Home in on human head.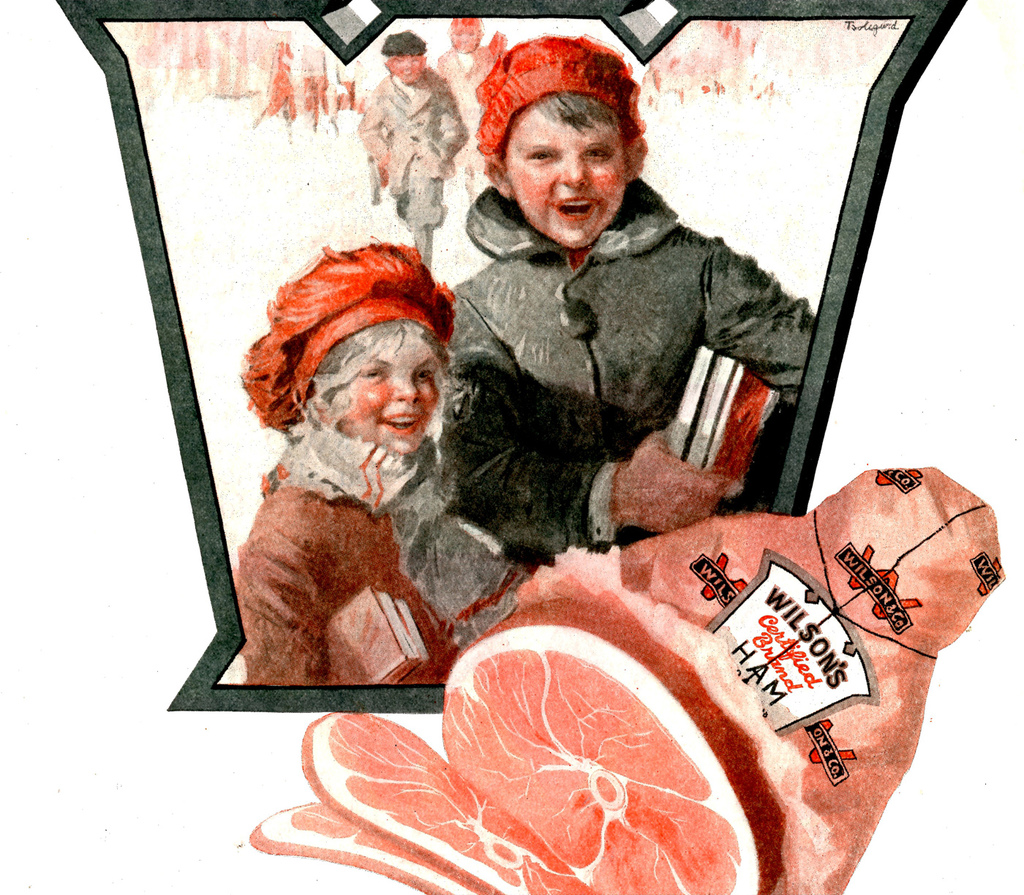
Homed in at select_region(379, 29, 430, 83).
